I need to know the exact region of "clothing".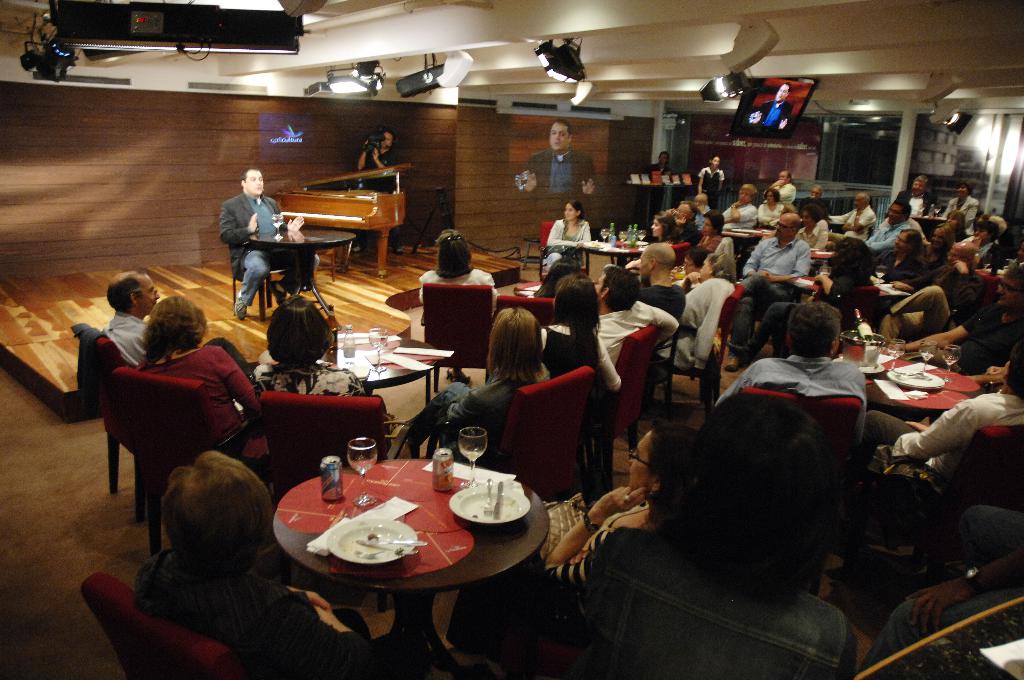
Region: pyautogui.locateOnScreen(356, 150, 401, 245).
